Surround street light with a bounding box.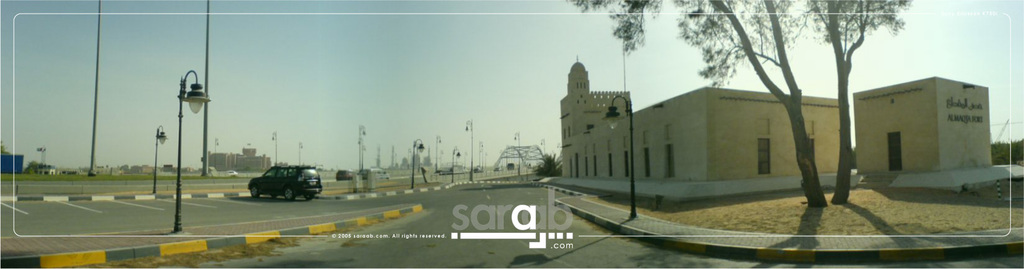
[154,122,172,197].
